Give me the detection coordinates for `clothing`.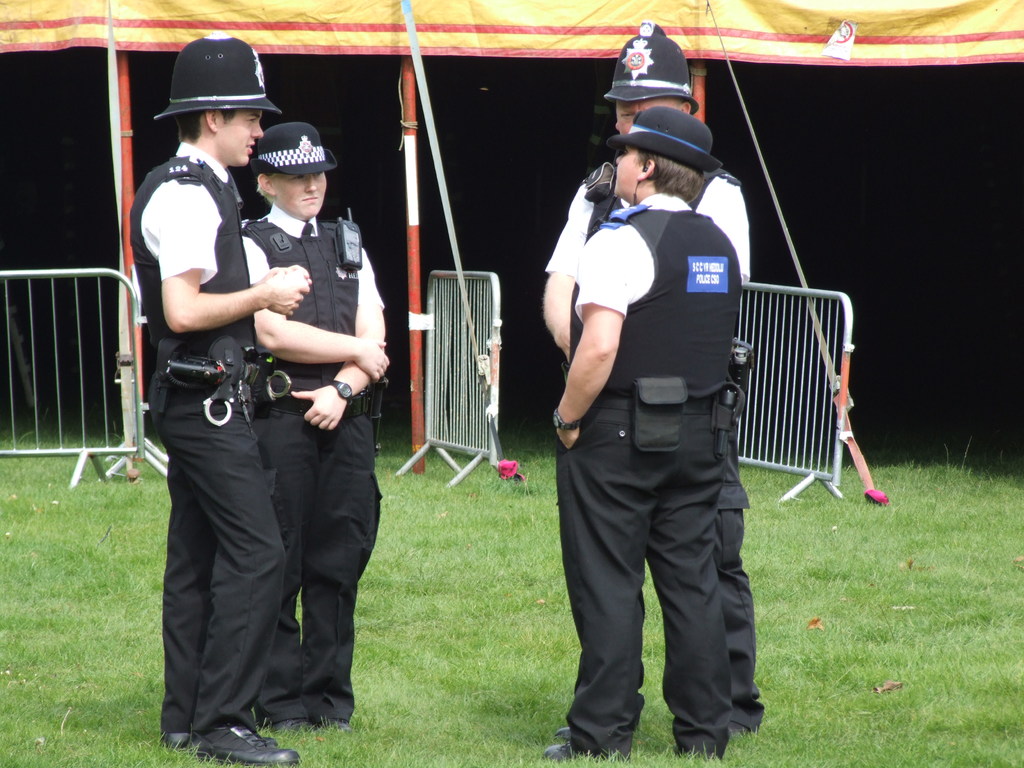
[239,203,387,728].
